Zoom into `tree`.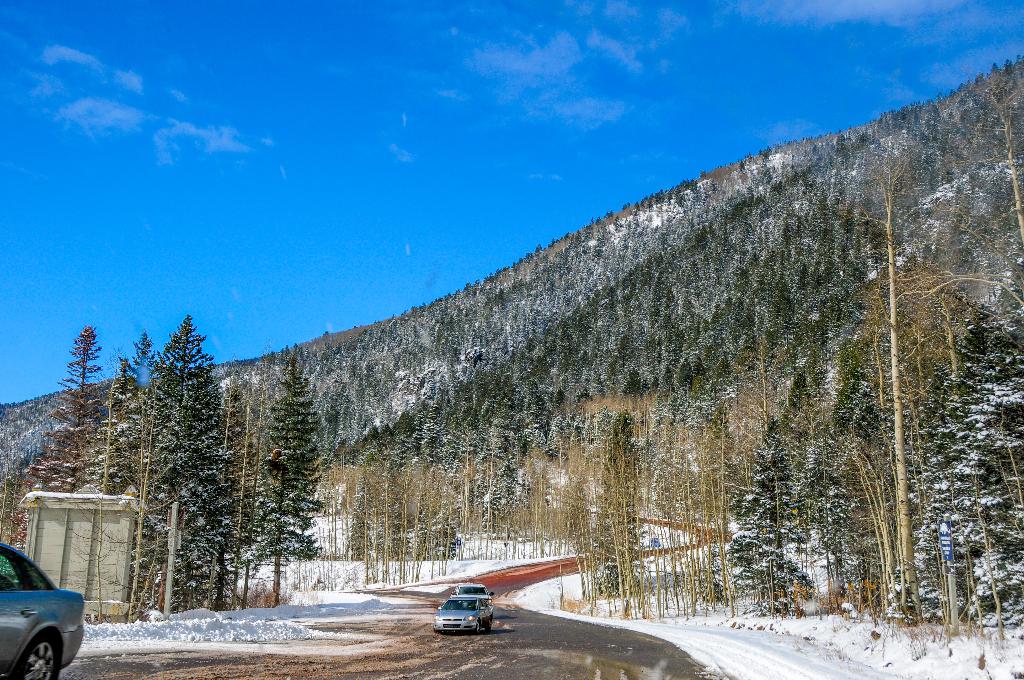
Zoom target: [left=892, top=77, right=1023, bottom=326].
